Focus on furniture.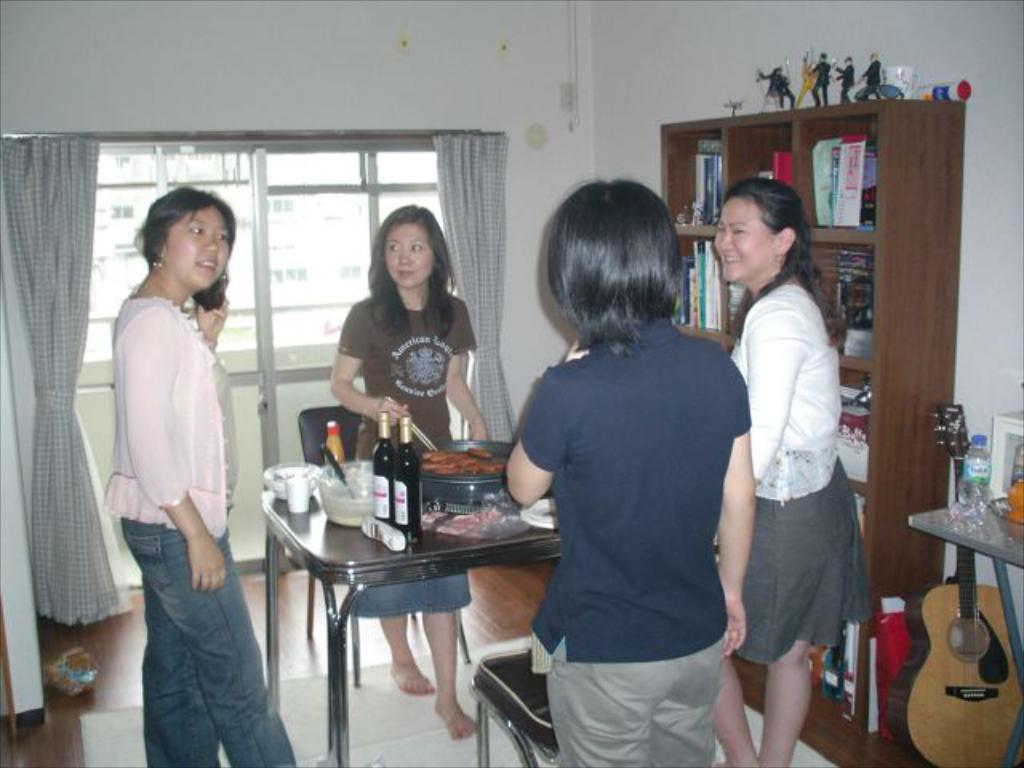
Focused at bbox=(907, 499, 1022, 766).
